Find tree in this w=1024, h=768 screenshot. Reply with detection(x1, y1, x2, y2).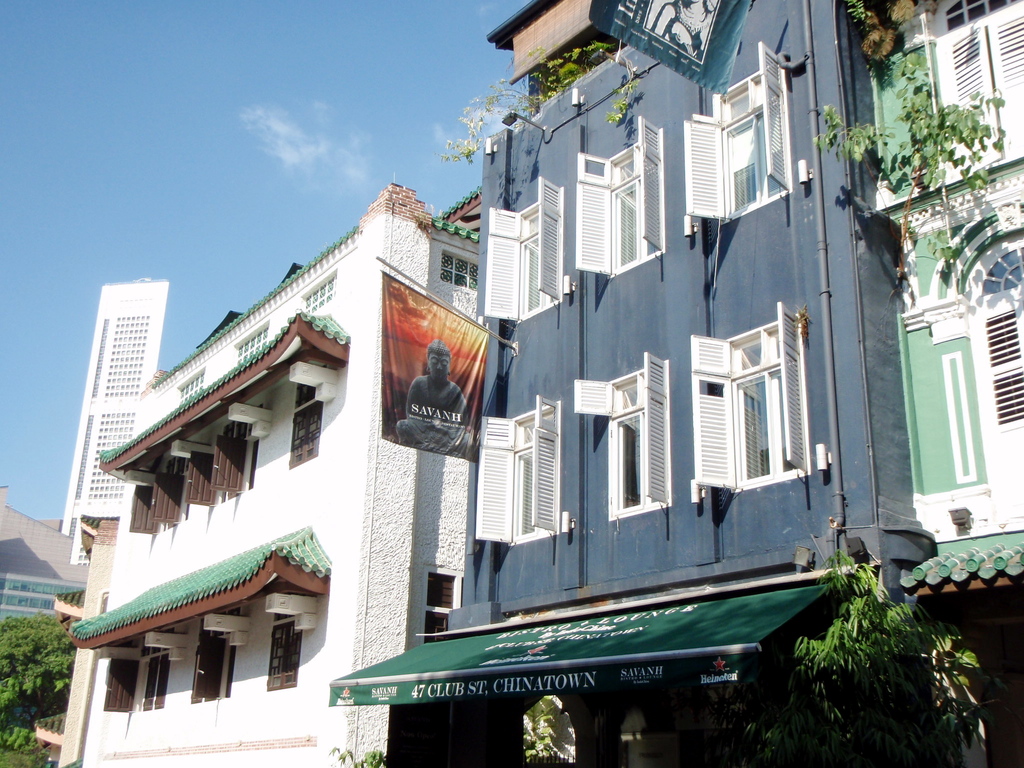
detection(0, 600, 120, 767).
